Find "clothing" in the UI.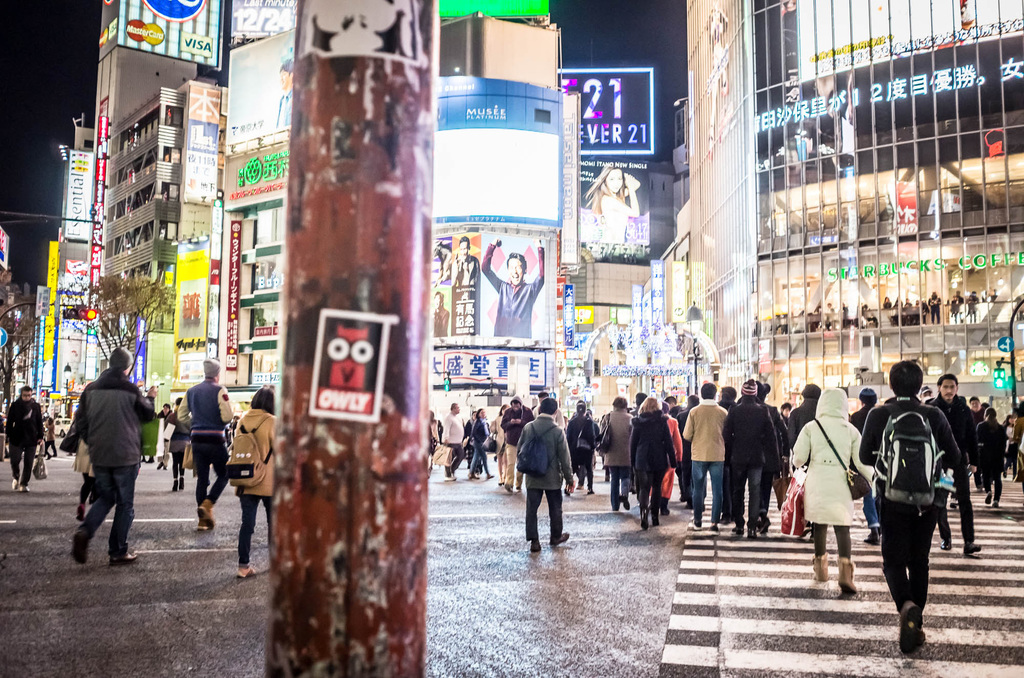
UI element at 788,397,815,474.
